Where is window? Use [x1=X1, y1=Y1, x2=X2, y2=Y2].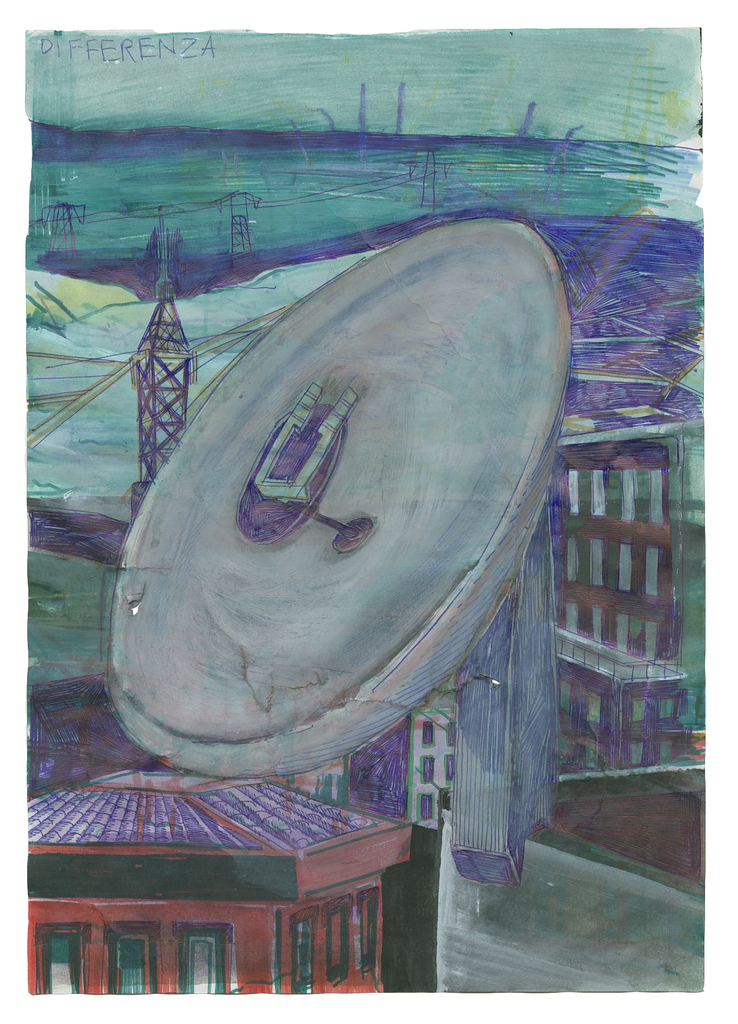
[x1=557, y1=675, x2=575, y2=711].
